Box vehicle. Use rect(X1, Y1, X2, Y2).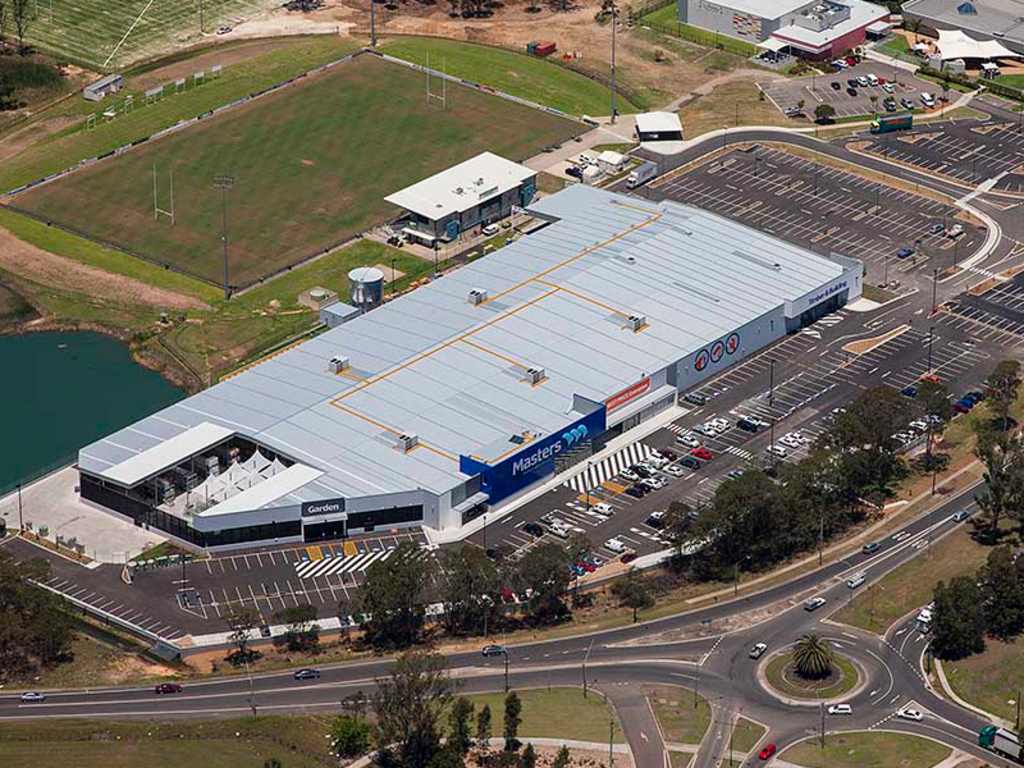
rect(831, 704, 851, 717).
